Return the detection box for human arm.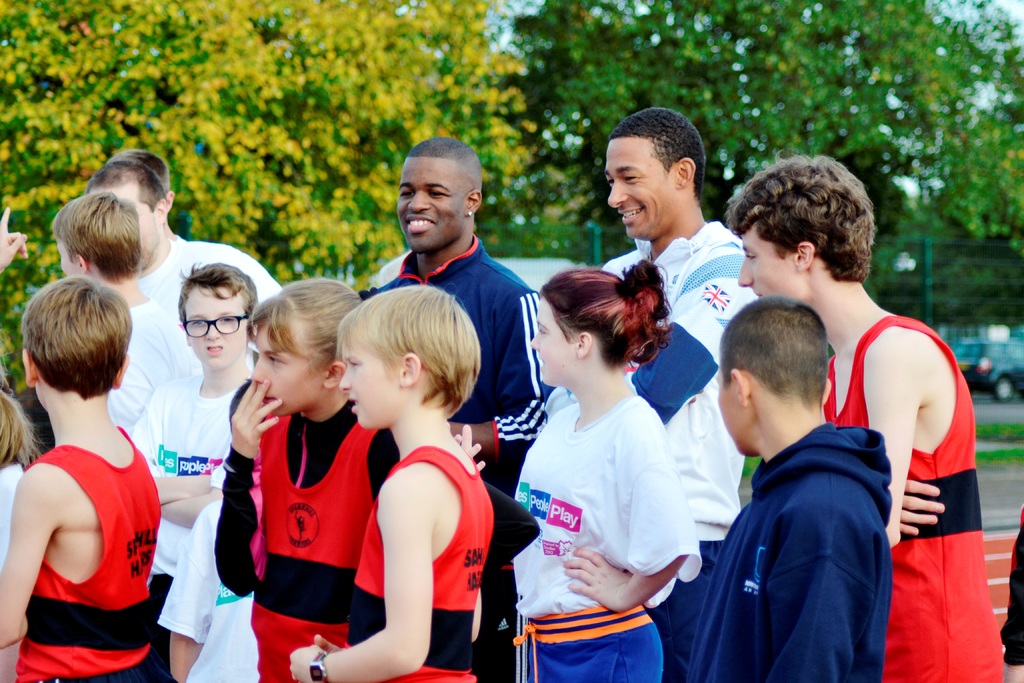
detection(451, 281, 541, 452).
